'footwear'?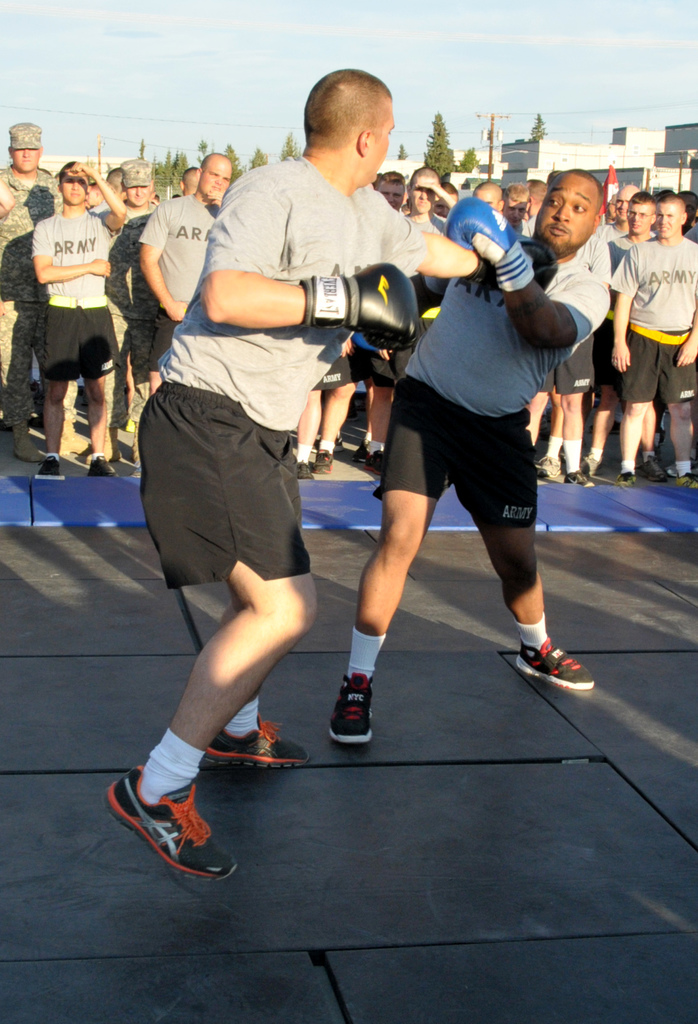
(x1=315, y1=447, x2=329, y2=471)
